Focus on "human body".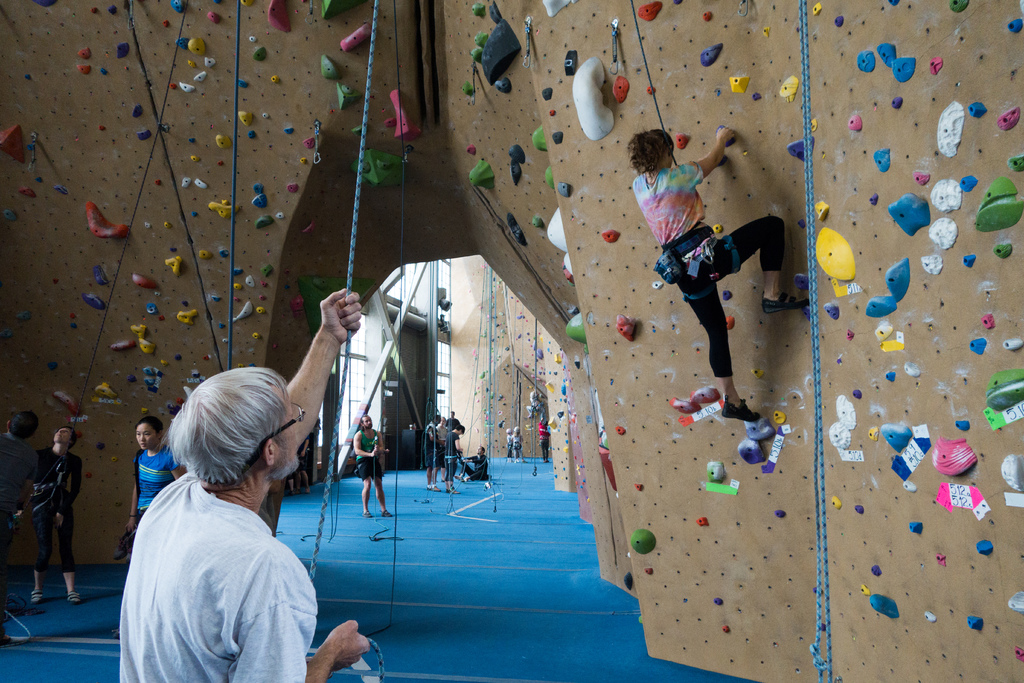
Focused at 508, 425, 525, 462.
